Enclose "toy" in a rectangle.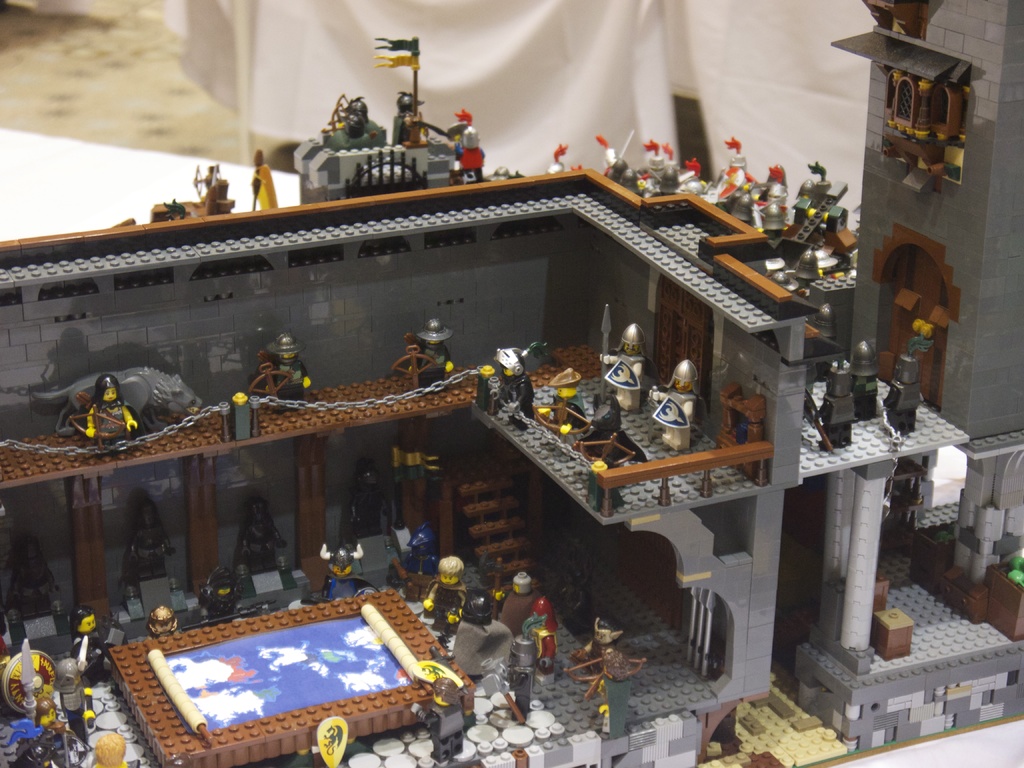
257, 335, 305, 413.
